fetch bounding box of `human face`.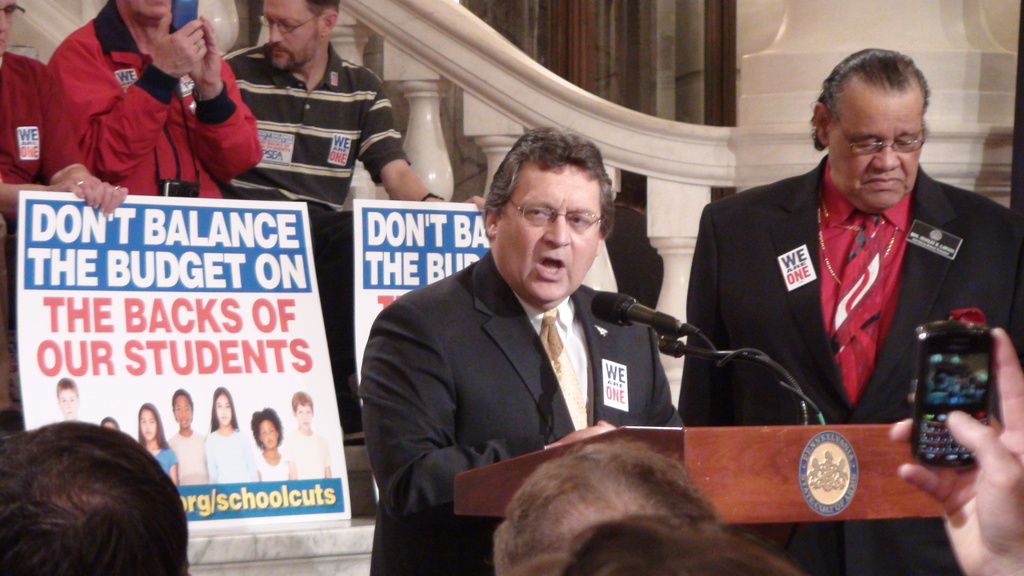
Bbox: [59,387,79,418].
